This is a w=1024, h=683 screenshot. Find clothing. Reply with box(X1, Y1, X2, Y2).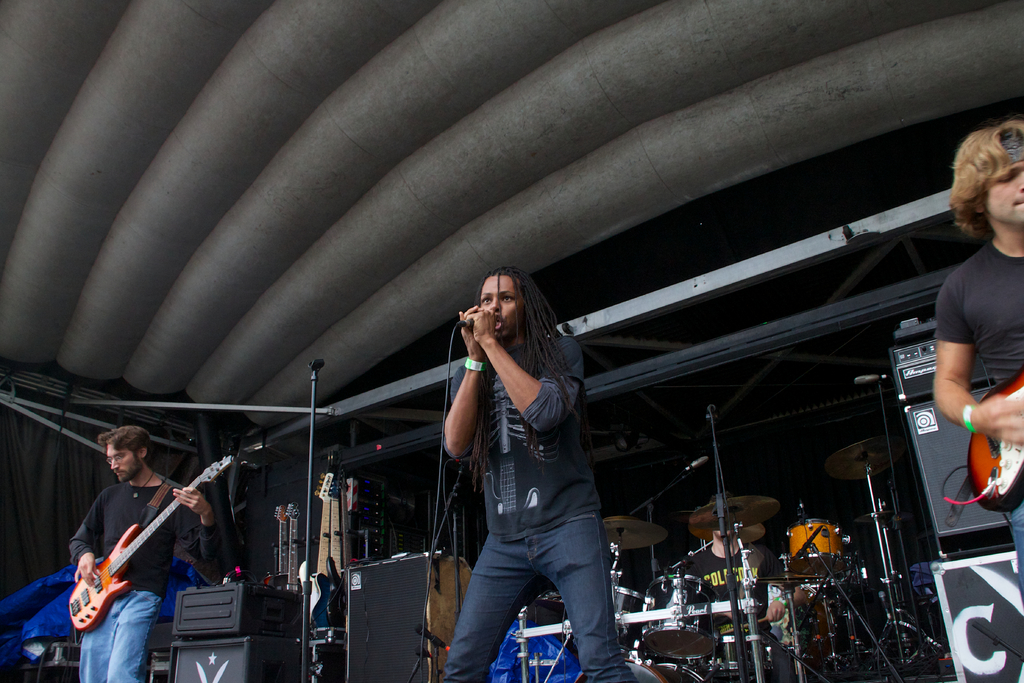
box(448, 328, 596, 545).
